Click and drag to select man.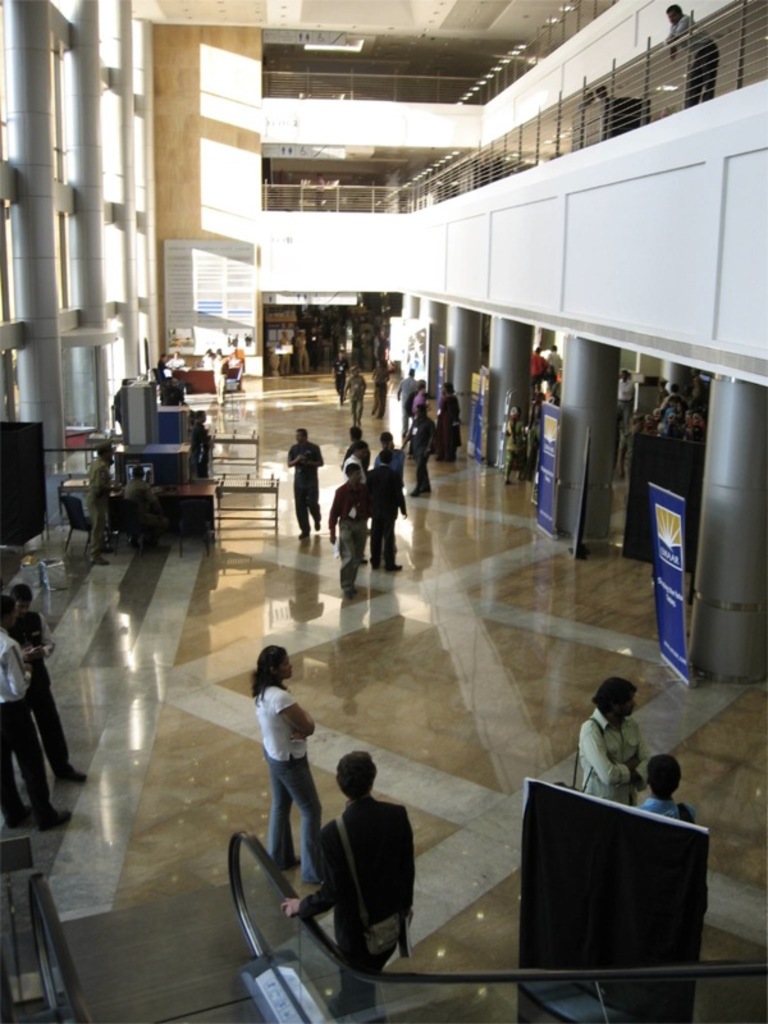
Selection: Rect(413, 406, 428, 500).
